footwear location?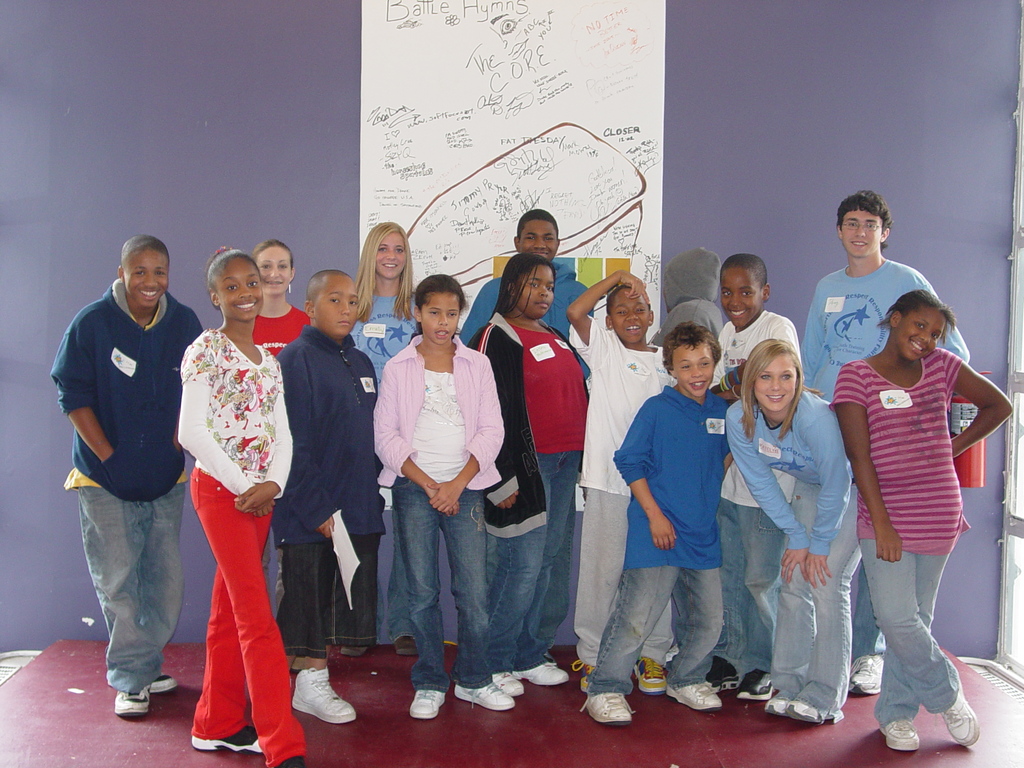
pyautogui.locateOnScreen(580, 691, 644, 724)
